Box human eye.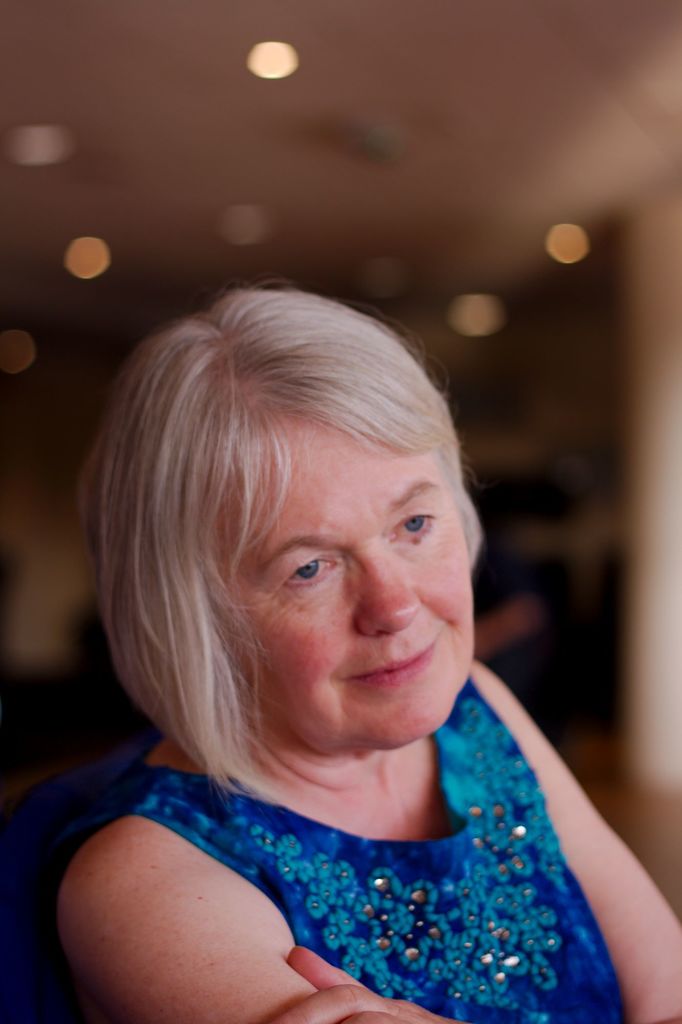
(left=388, top=504, right=444, bottom=543).
